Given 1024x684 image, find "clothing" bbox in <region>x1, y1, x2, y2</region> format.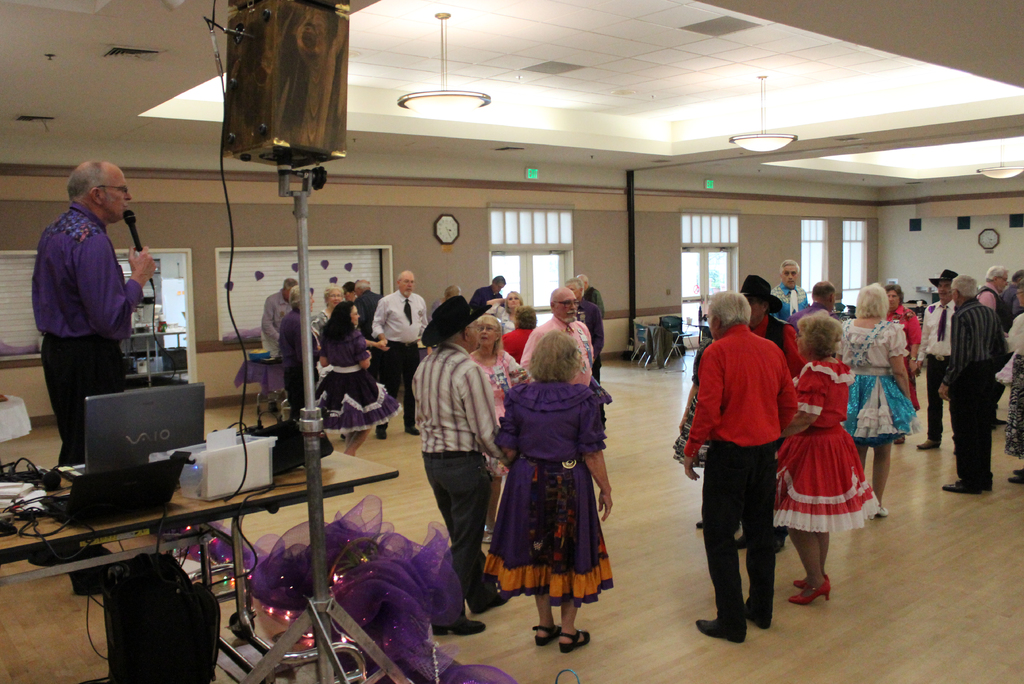
<region>35, 204, 150, 466</region>.
